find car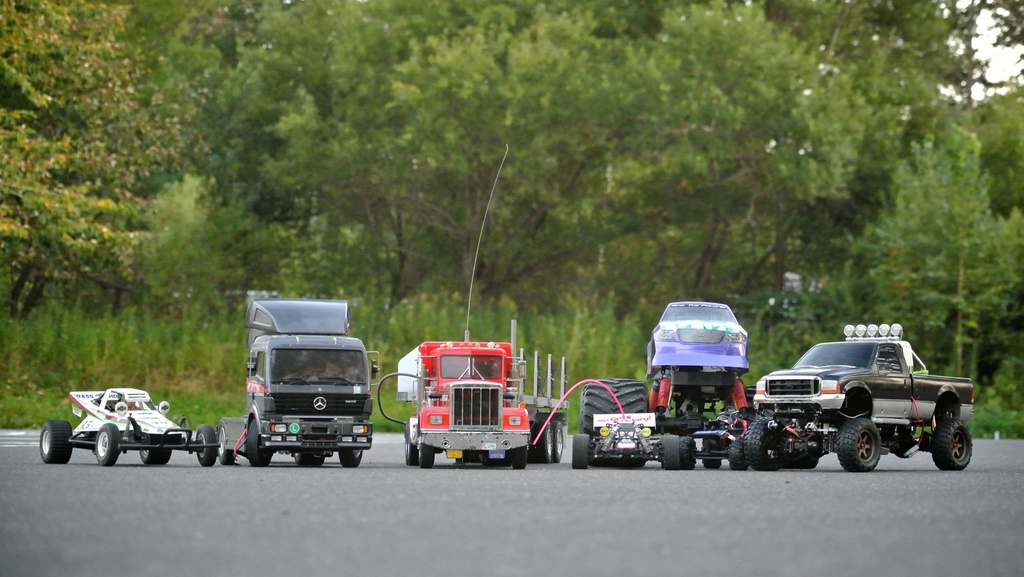
{"left": 38, "top": 388, "right": 222, "bottom": 467}
